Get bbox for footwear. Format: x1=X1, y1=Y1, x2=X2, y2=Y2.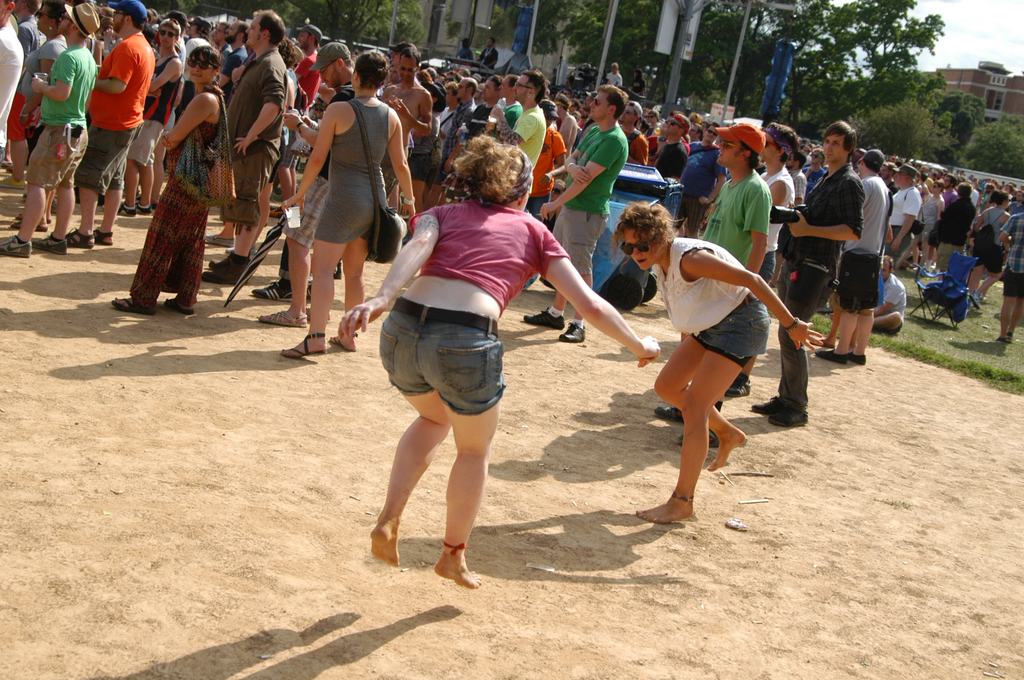
x1=673, y1=426, x2=719, y2=448.
